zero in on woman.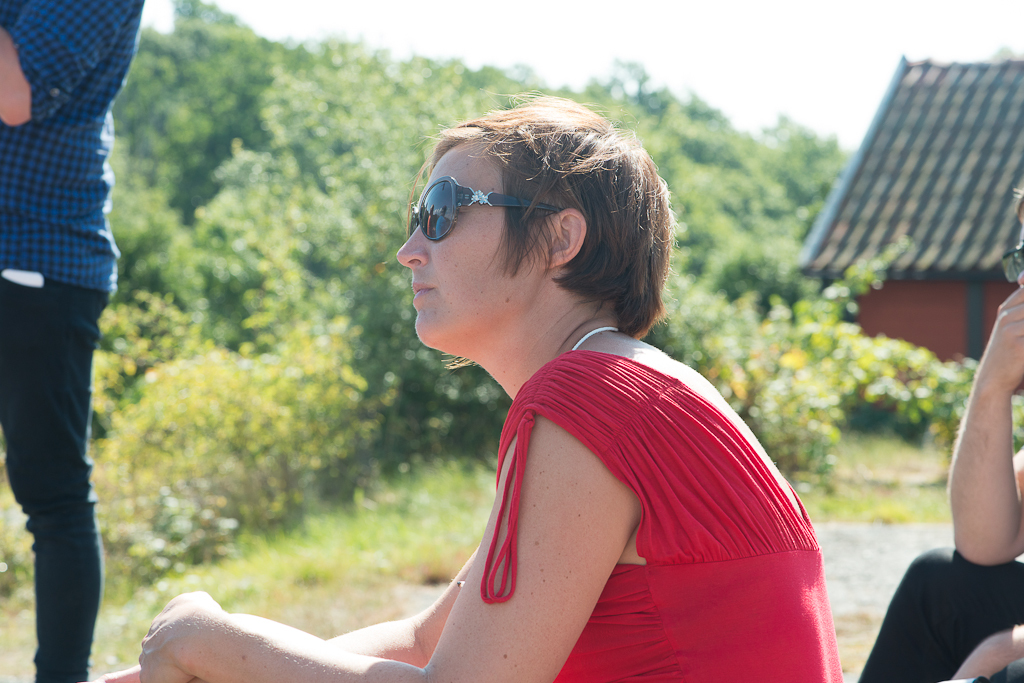
Zeroed in: detection(303, 90, 805, 665).
